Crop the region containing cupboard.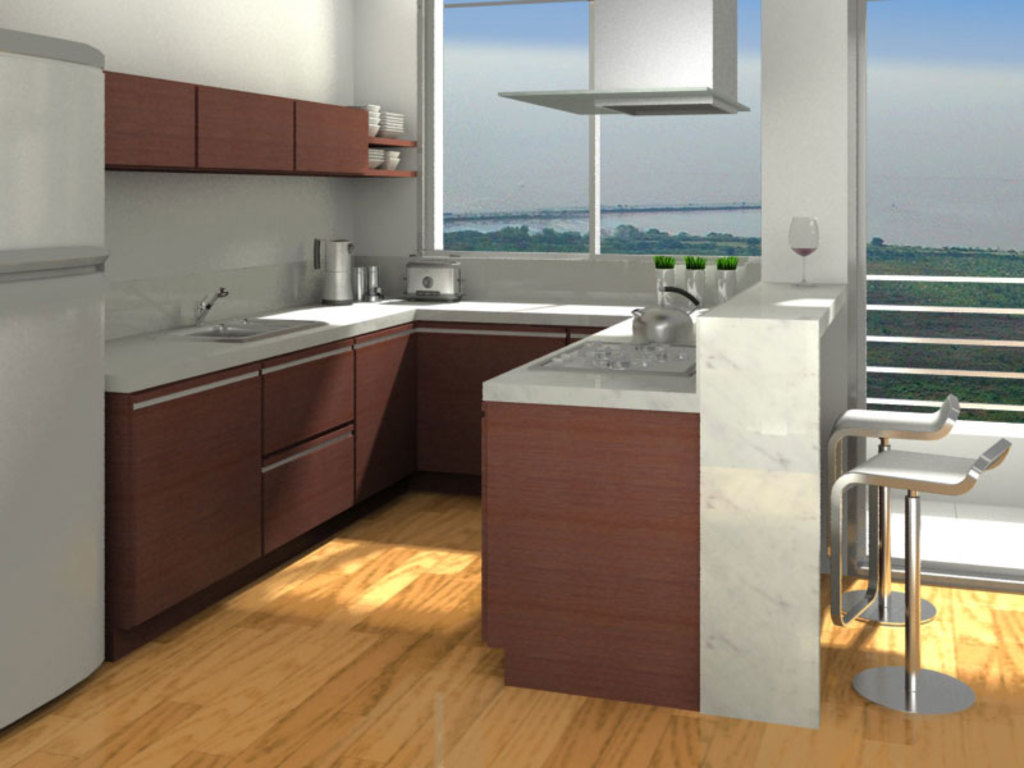
Crop region: Rect(73, 278, 534, 623).
